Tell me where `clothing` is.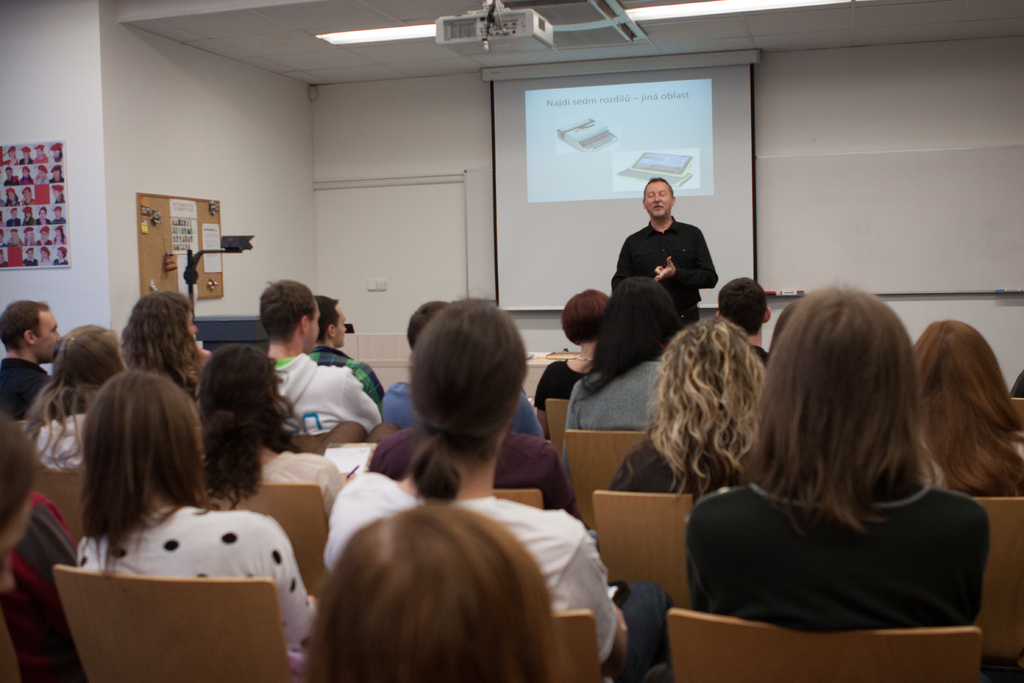
`clothing` is at box=[522, 363, 595, 409].
